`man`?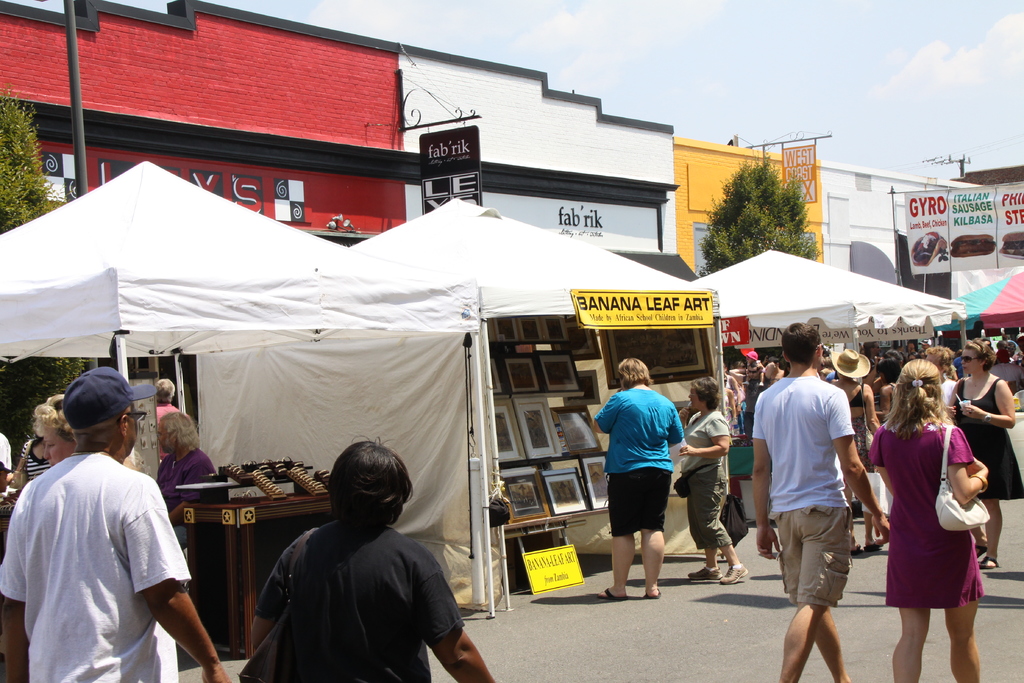
<region>771, 340, 881, 670</region>
